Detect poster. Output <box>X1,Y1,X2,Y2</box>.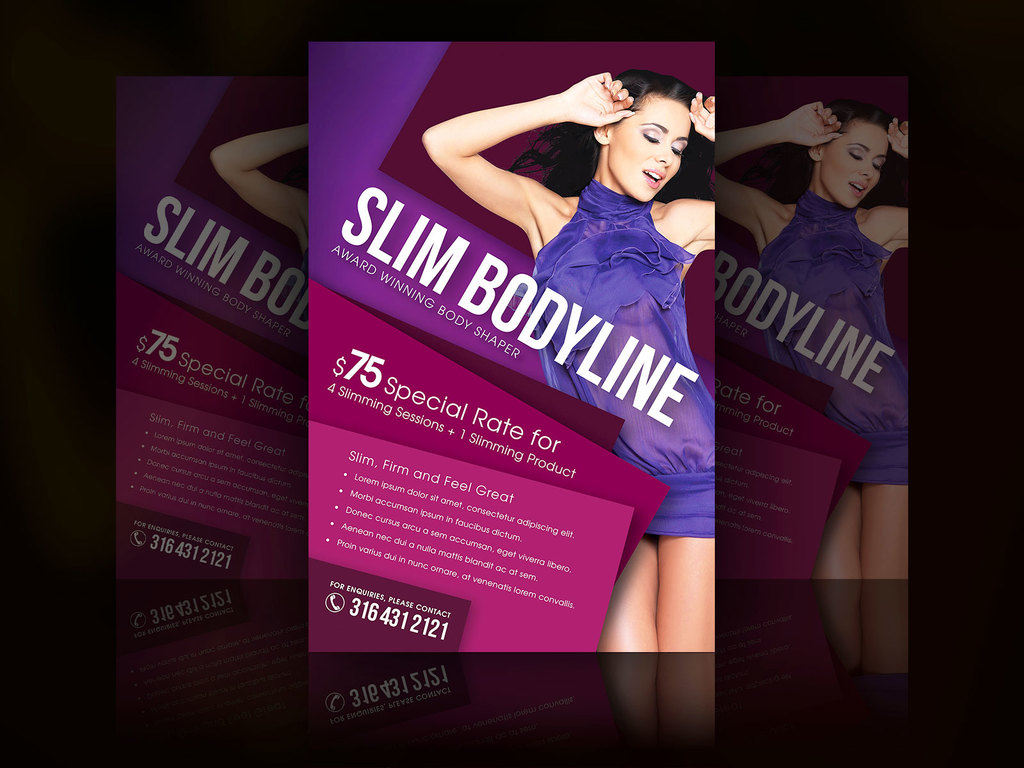
<box>109,70,302,765</box>.
